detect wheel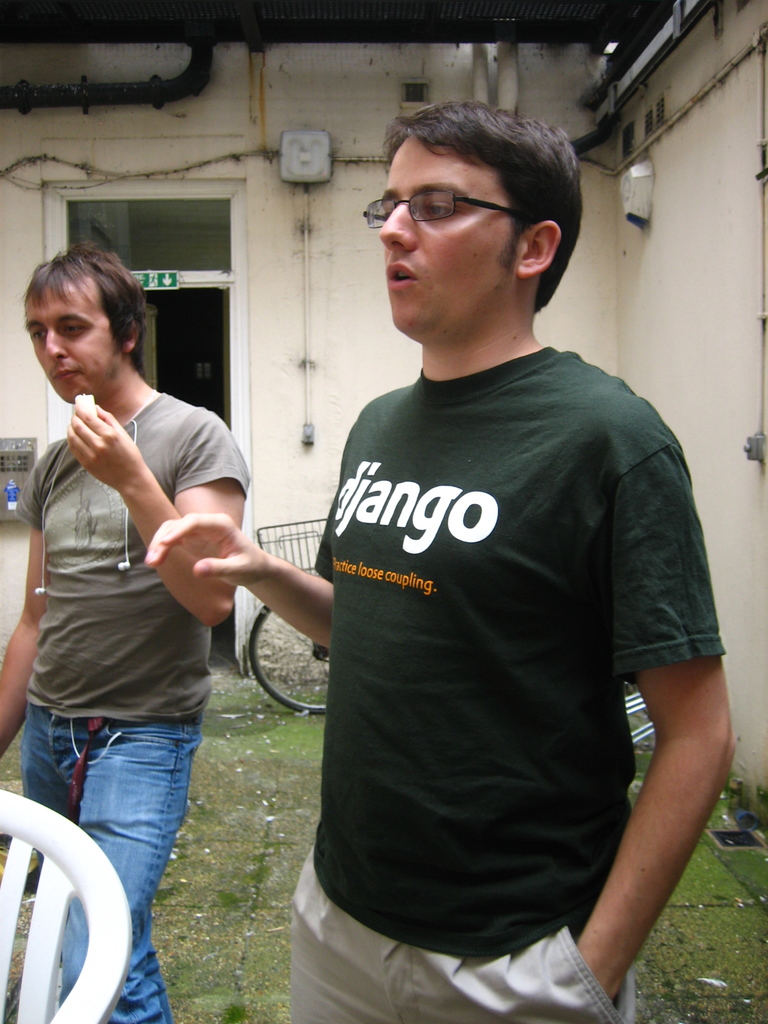
<region>248, 605, 330, 711</region>
